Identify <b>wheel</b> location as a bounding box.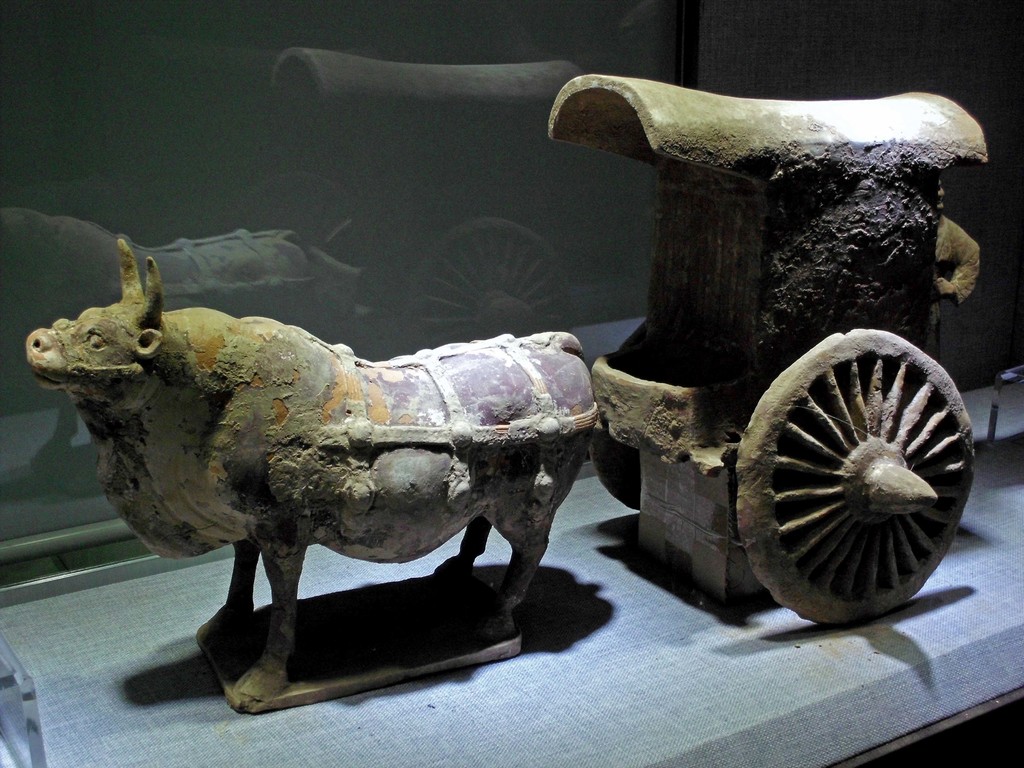
region(589, 317, 643, 512).
